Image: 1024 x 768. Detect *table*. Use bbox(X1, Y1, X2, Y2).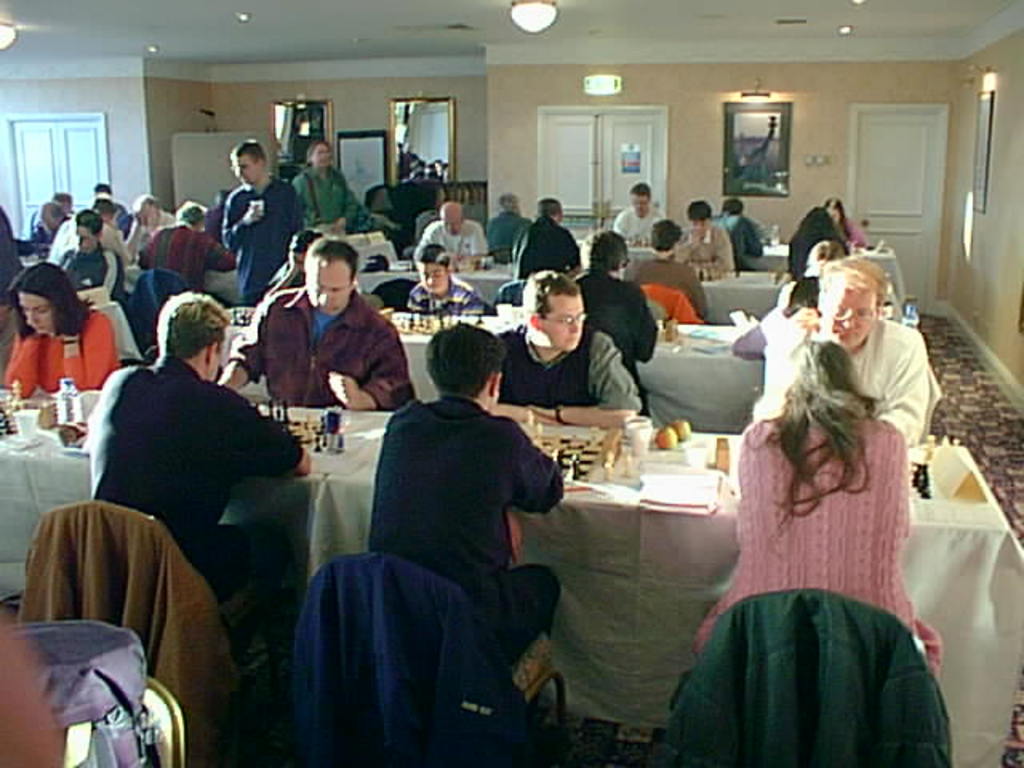
bbox(5, 434, 1019, 766).
